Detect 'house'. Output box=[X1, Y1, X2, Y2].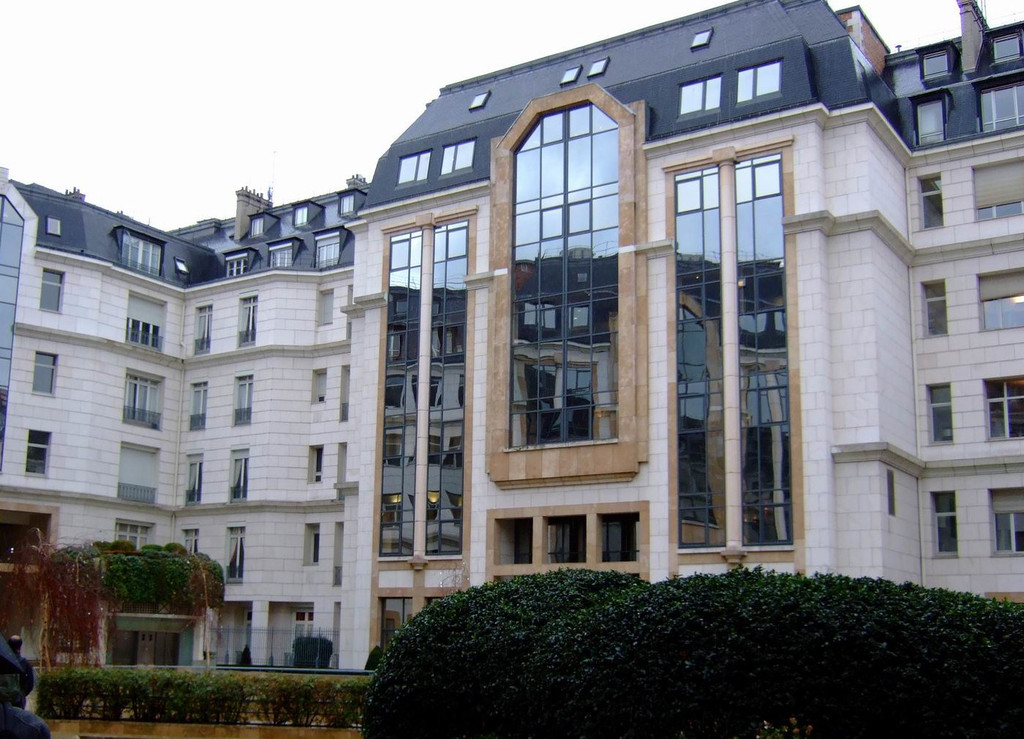
box=[0, 0, 1023, 678].
